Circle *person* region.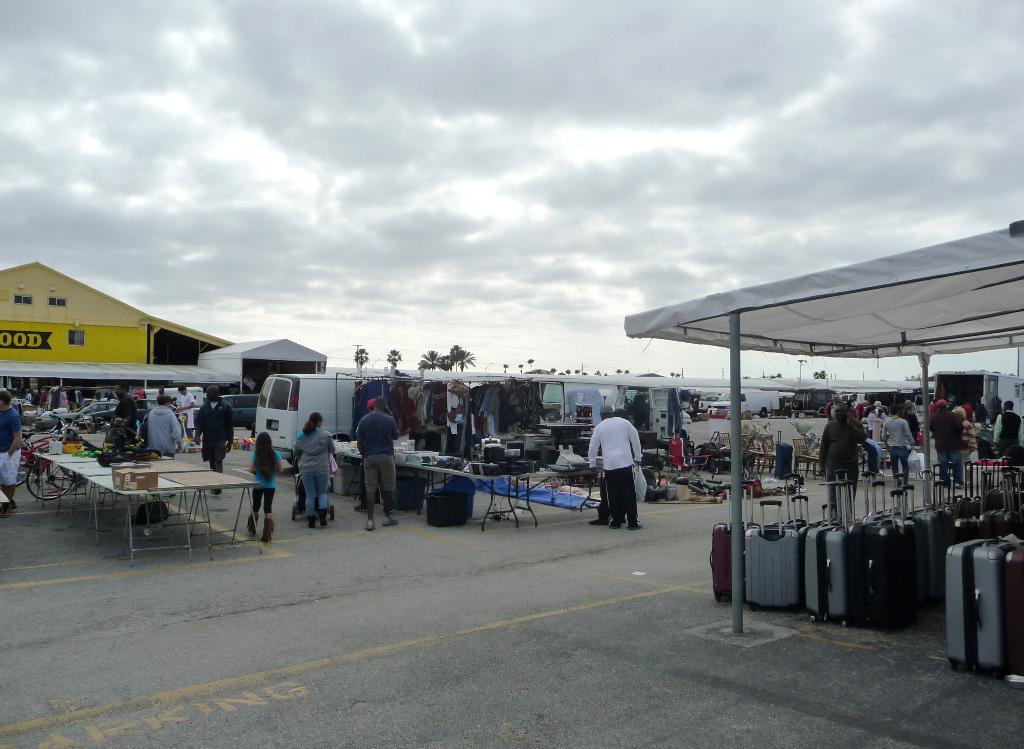
Region: bbox=(351, 393, 400, 520).
